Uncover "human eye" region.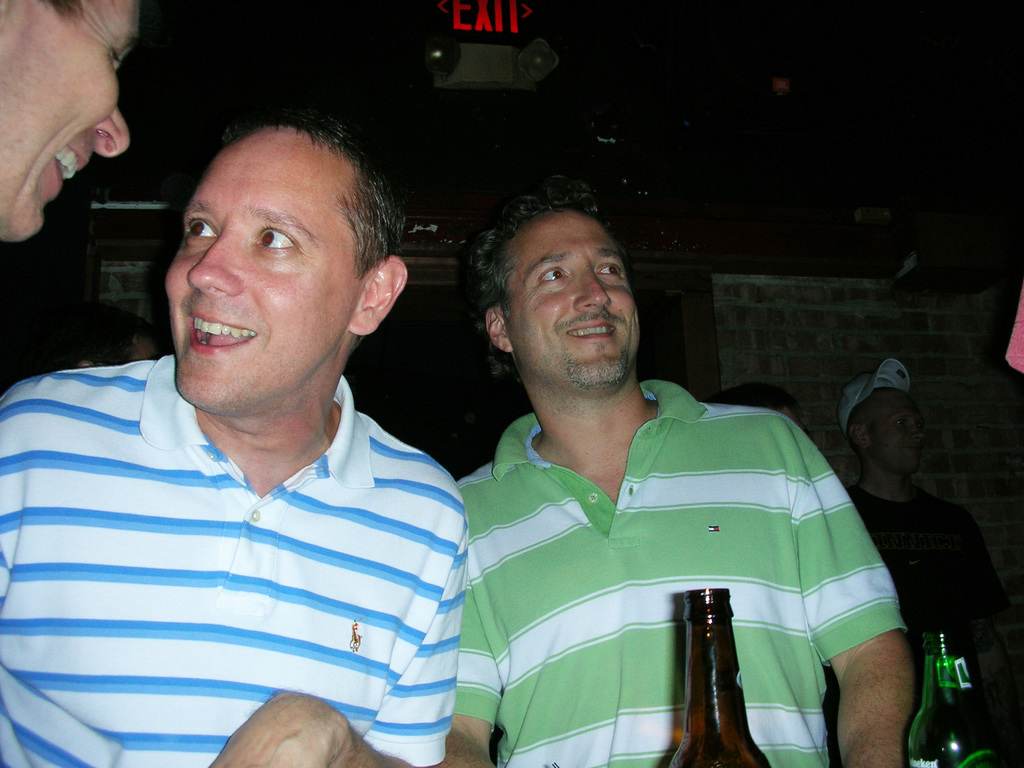
Uncovered: (532,264,570,287).
